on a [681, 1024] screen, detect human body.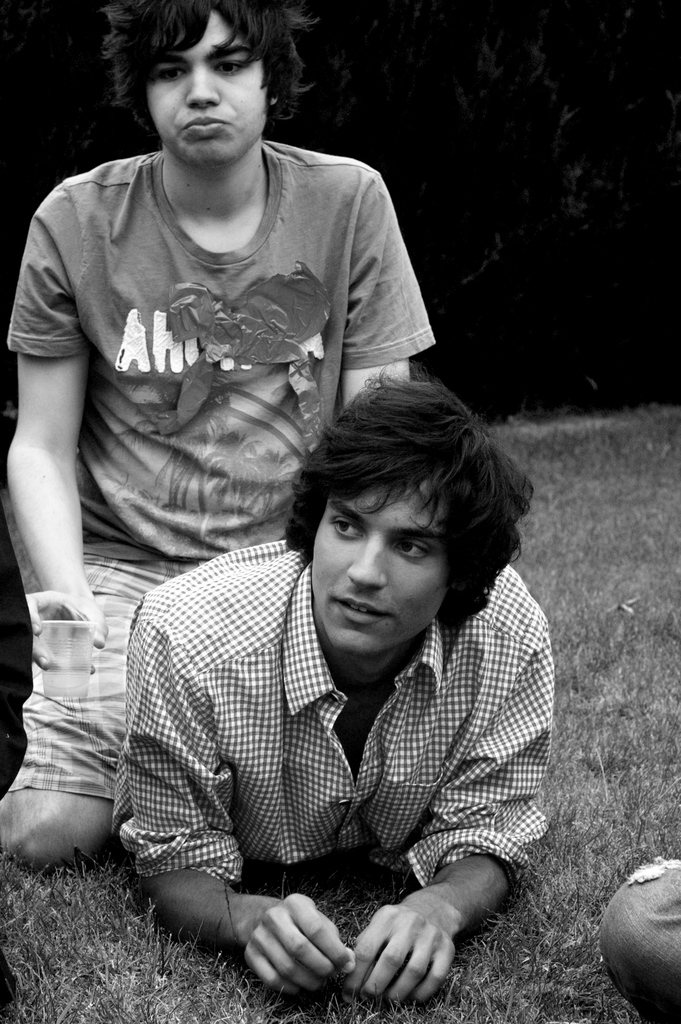
locate(0, 140, 415, 872).
